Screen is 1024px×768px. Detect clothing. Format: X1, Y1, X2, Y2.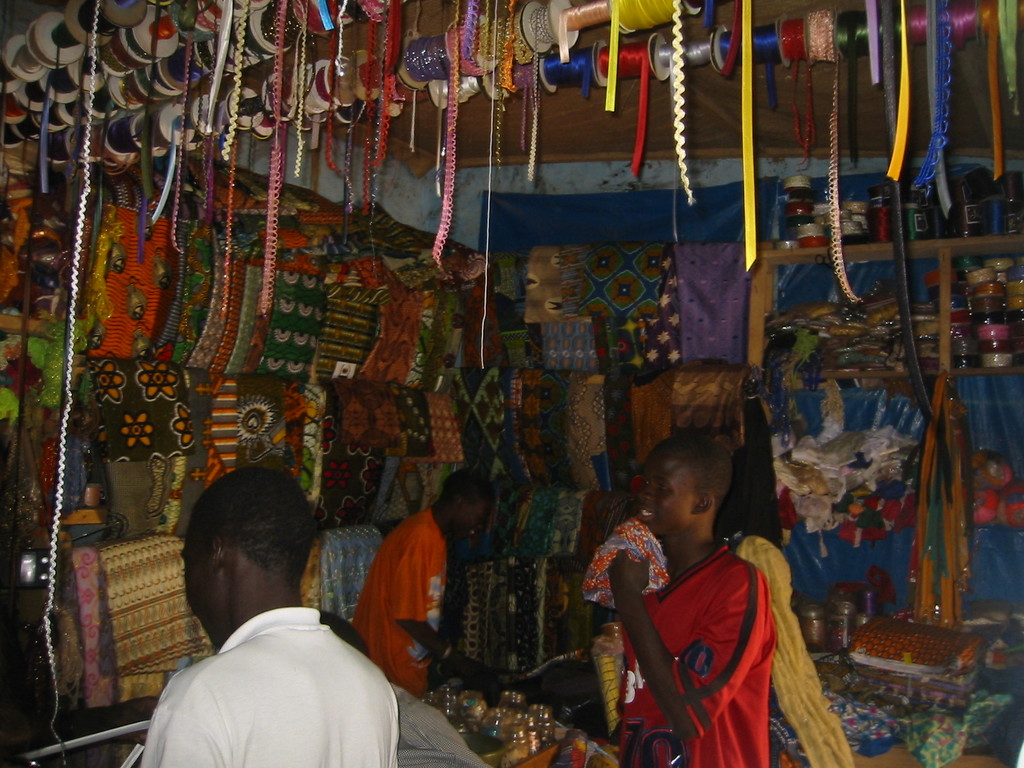
617, 541, 780, 767.
